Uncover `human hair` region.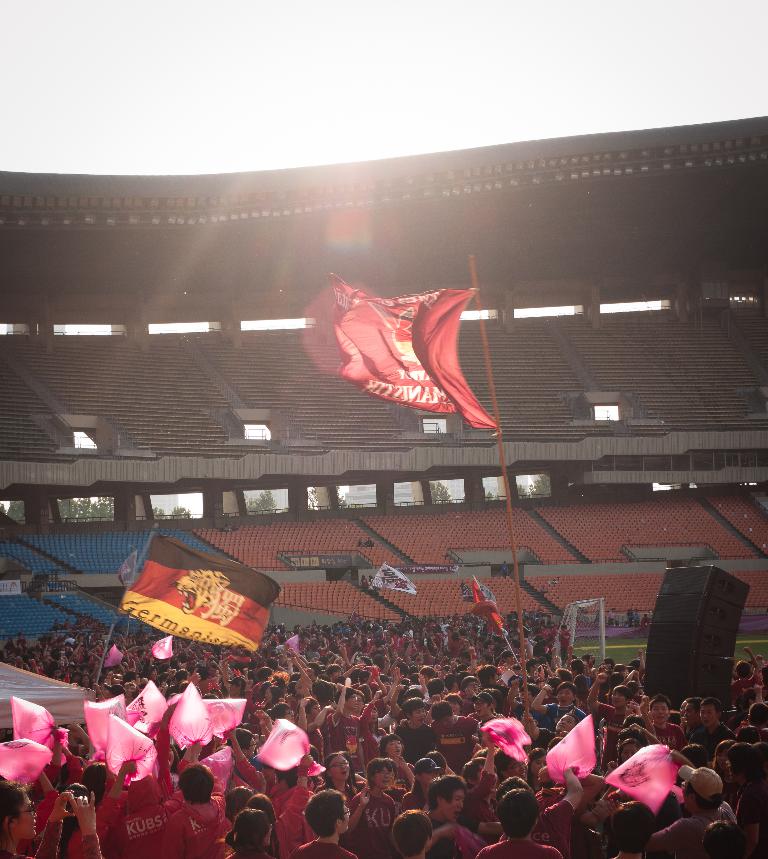
Uncovered: select_region(221, 807, 269, 854).
